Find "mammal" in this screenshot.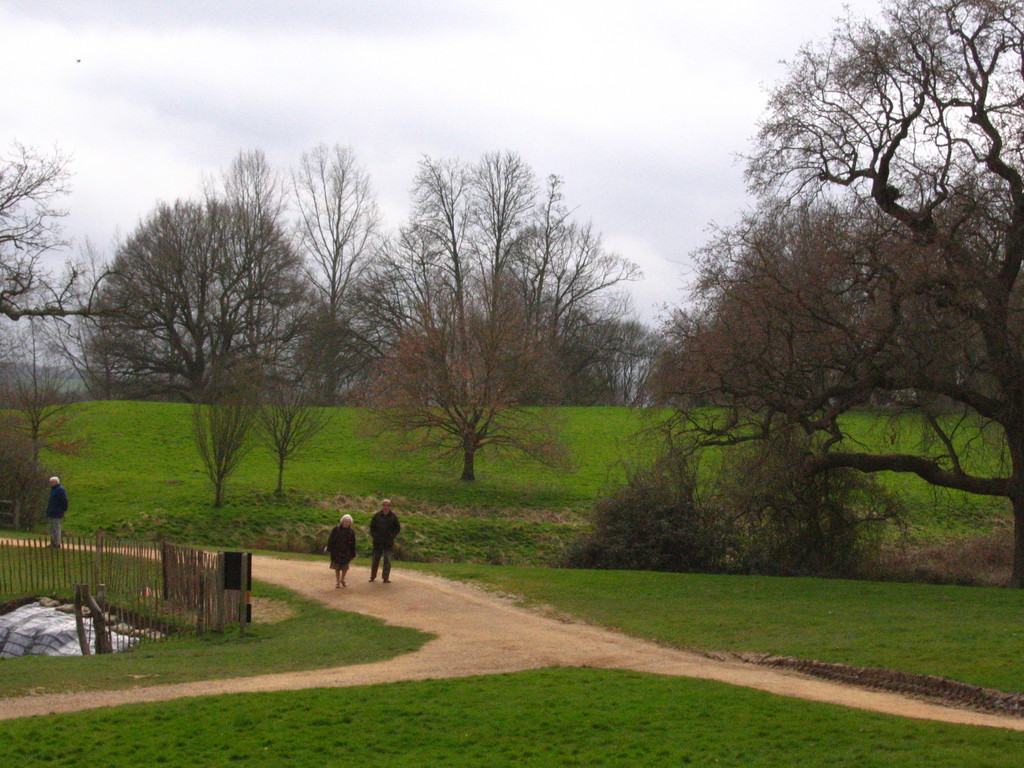
The bounding box for "mammal" is x1=328, y1=515, x2=357, y2=591.
